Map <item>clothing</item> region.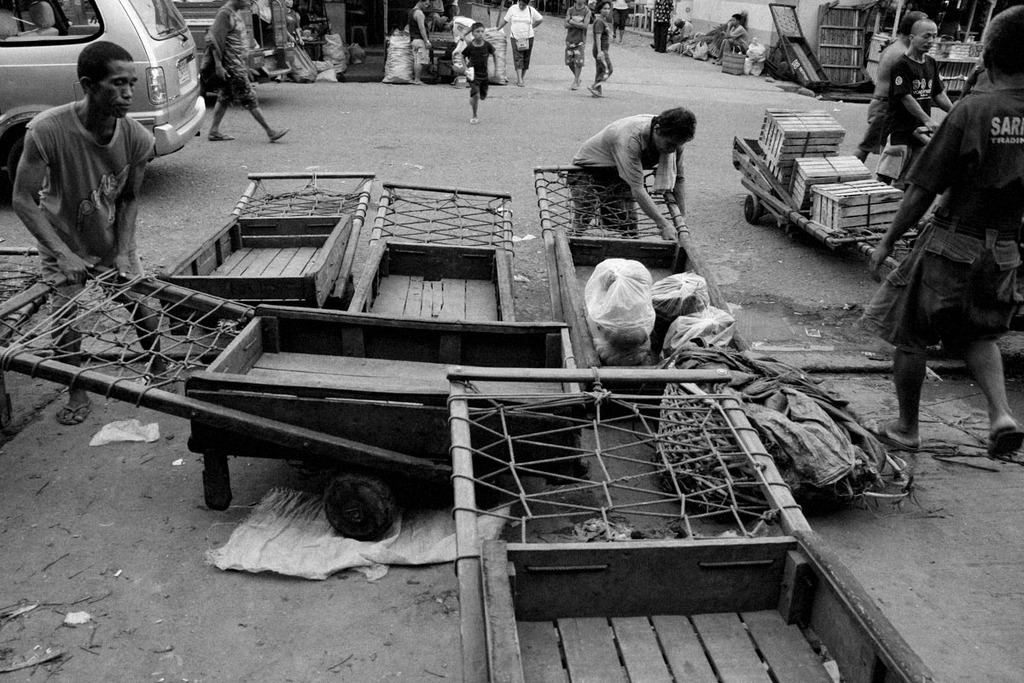
Mapped to bbox(202, 2, 258, 113).
